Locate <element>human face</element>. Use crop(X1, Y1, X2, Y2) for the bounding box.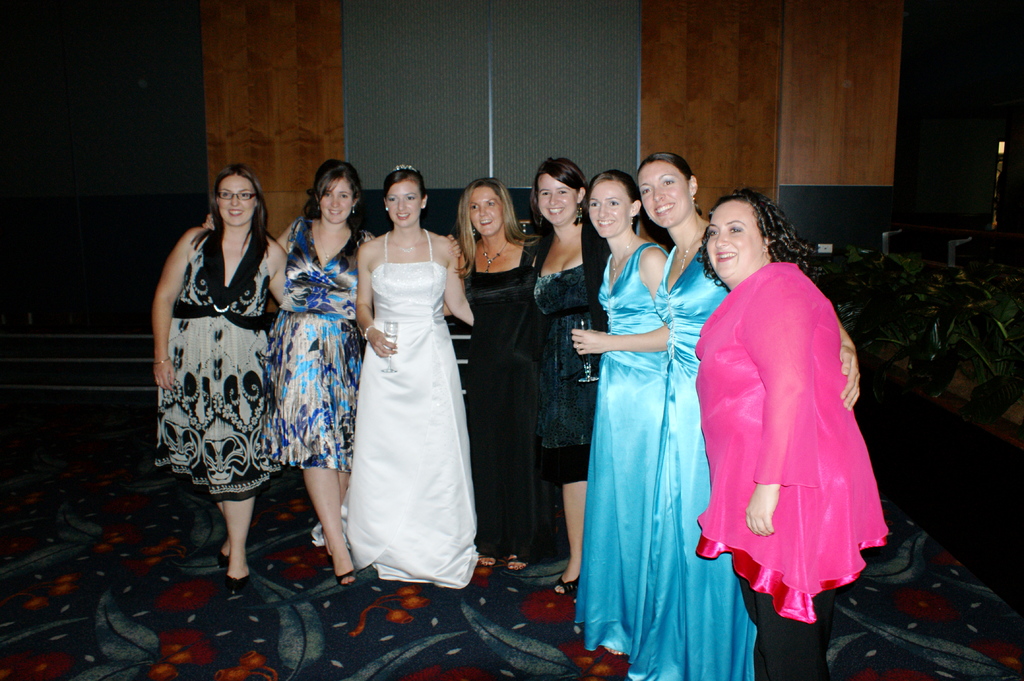
crop(319, 179, 355, 221).
